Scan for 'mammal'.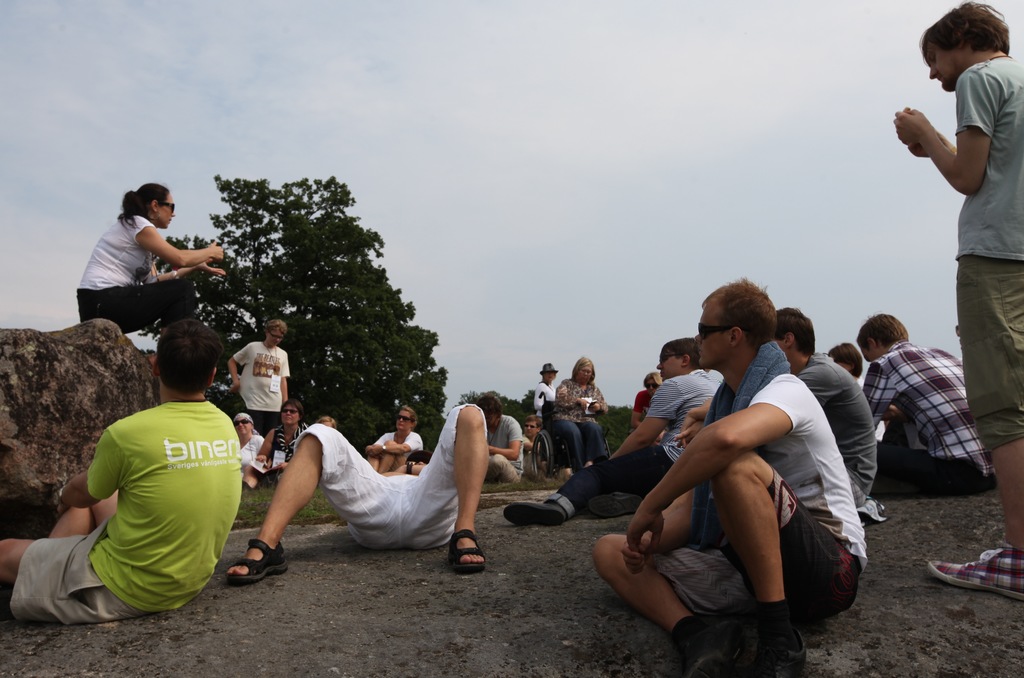
Scan result: {"left": 832, "top": 340, "right": 893, "bottom": 441}.
